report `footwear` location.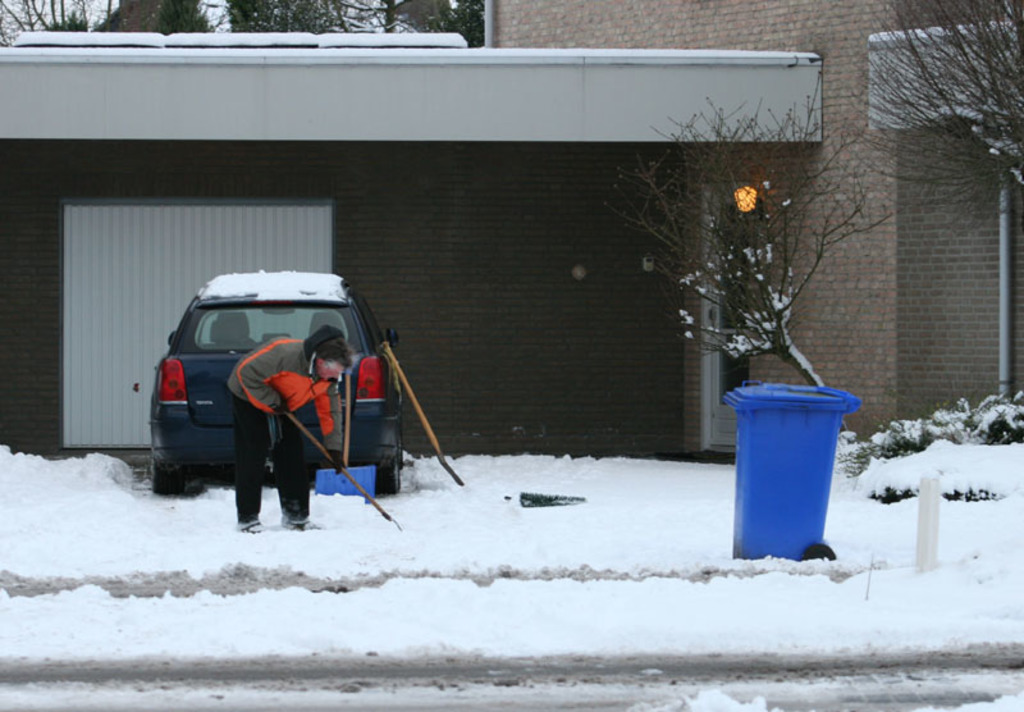
Report: {"x1": 276, "y1": 516, "x2": 320, "y2": 531}.
